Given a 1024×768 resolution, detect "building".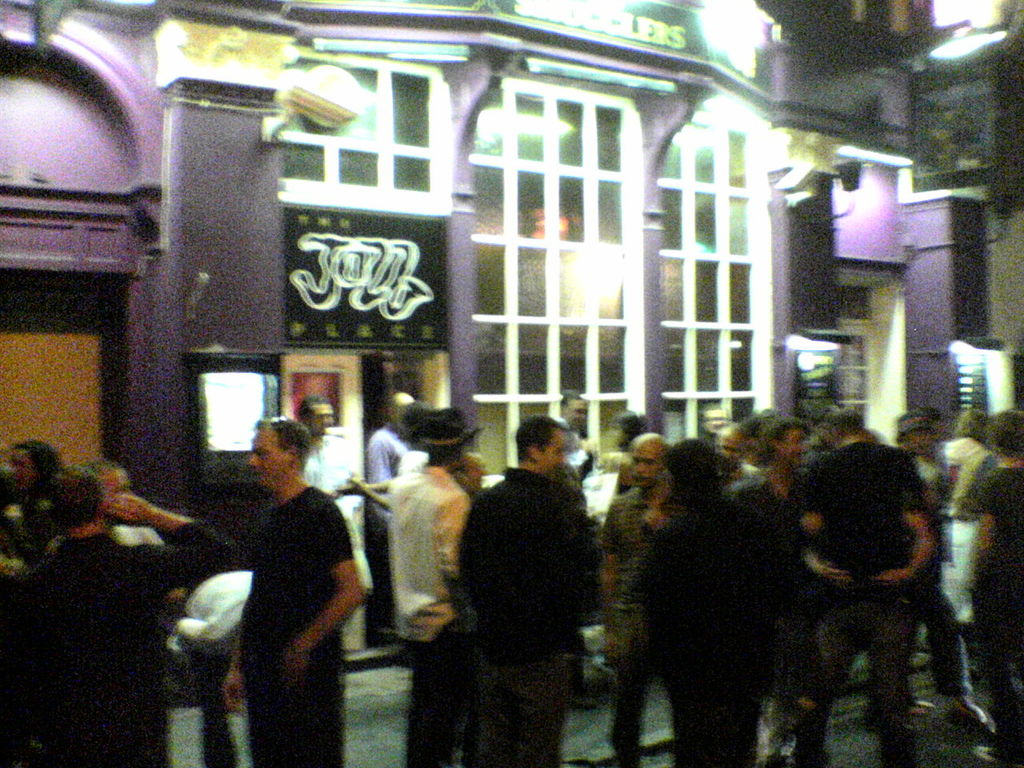
detection(0, 0, 1023, 666).
